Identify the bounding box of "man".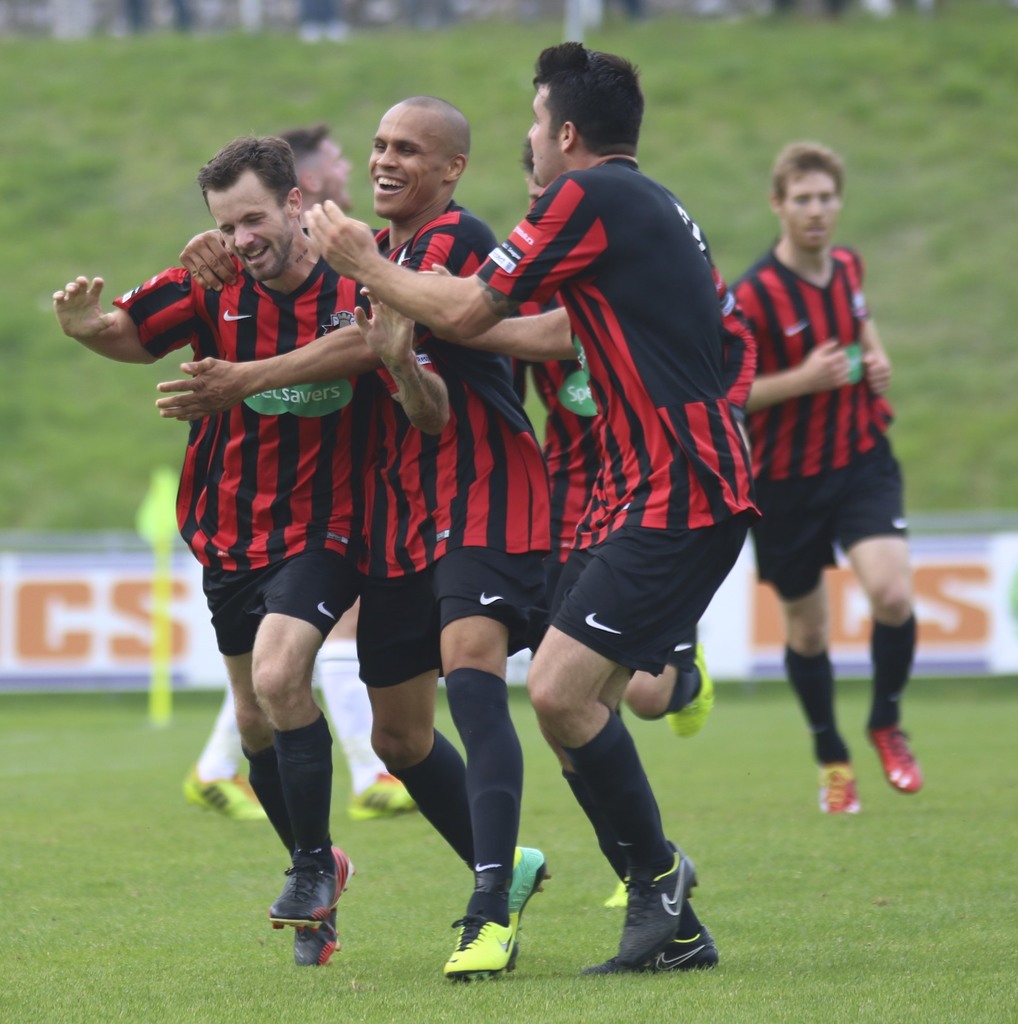
[51, 136, 374, 968].
